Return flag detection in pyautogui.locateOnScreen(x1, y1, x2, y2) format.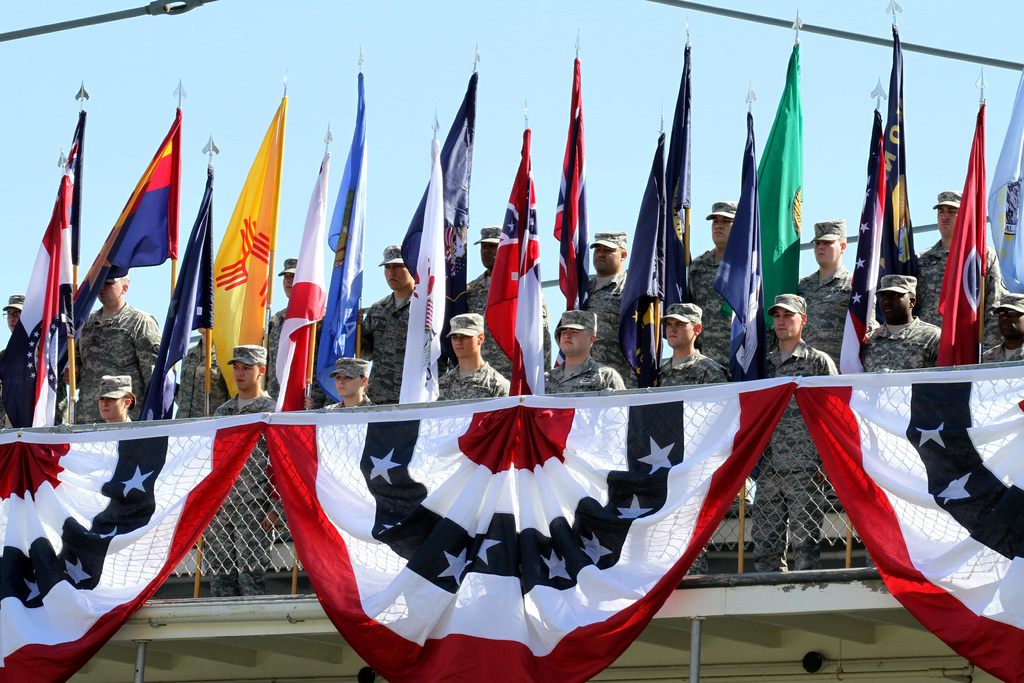
pyautogui.locateOnScreen(741, 44, 801, 318).
